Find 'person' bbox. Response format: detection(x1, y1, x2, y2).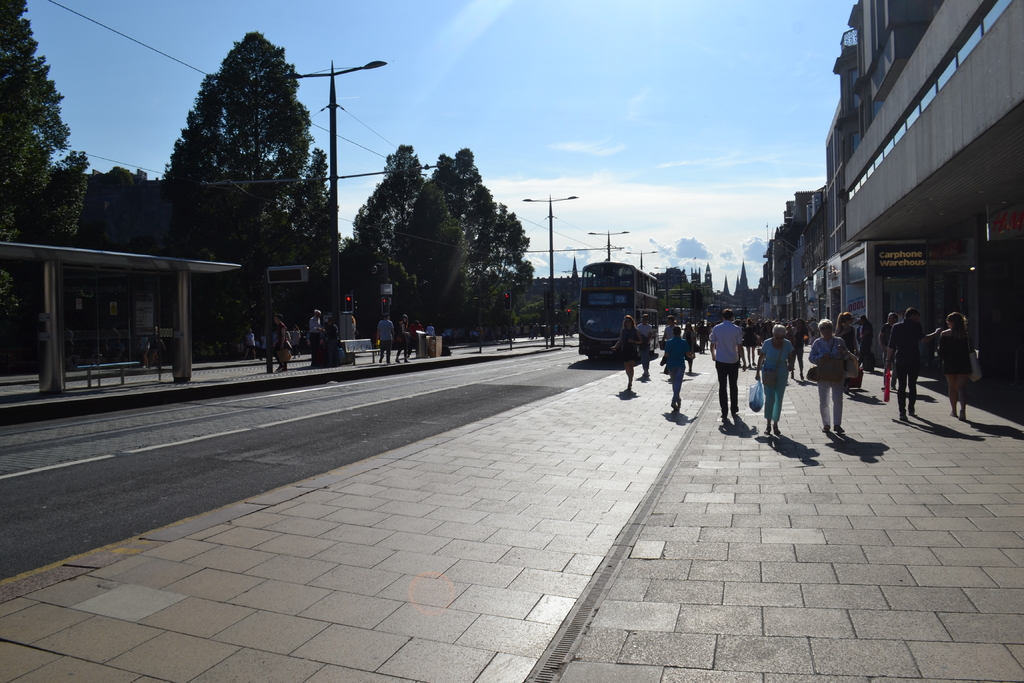
detection(933, 325, 949, 381).
